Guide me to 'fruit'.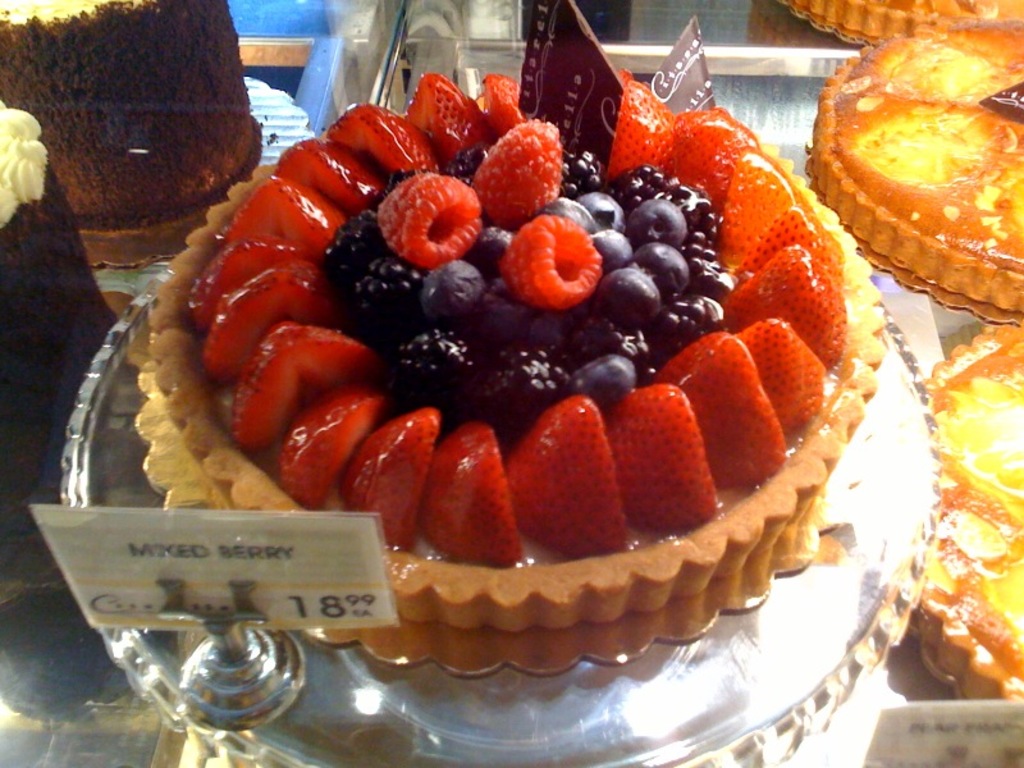
Guidance: pyautogui.locateOnScreen(468, 123, 566, 227).
